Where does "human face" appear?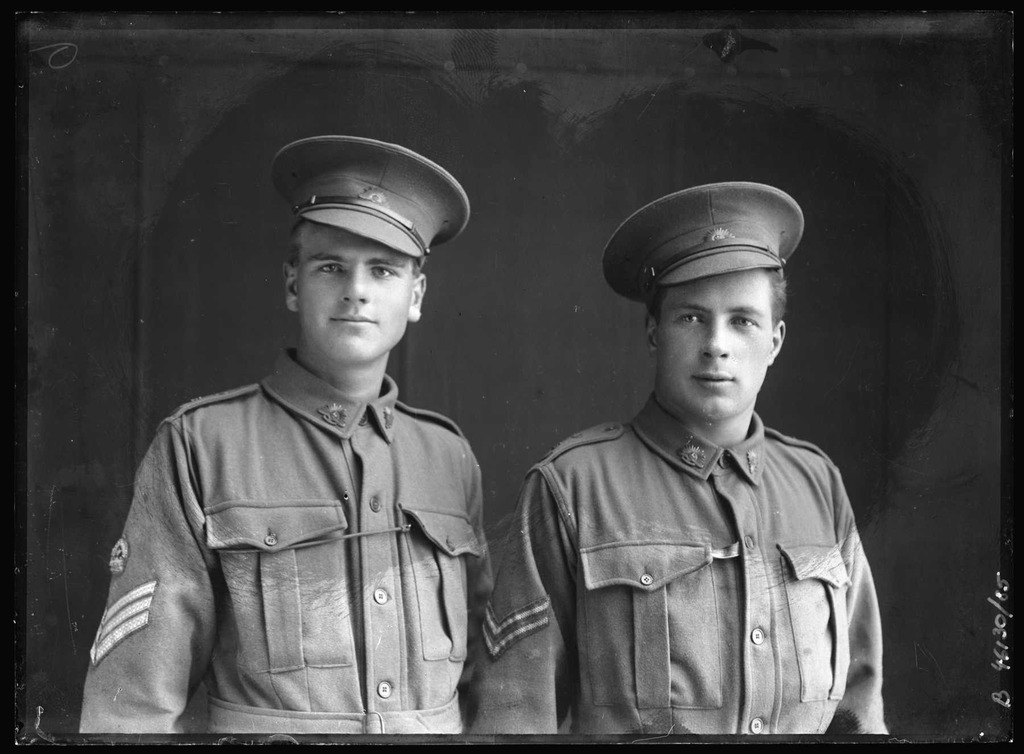
Appears at bbox(295, 222, 409, 361).
